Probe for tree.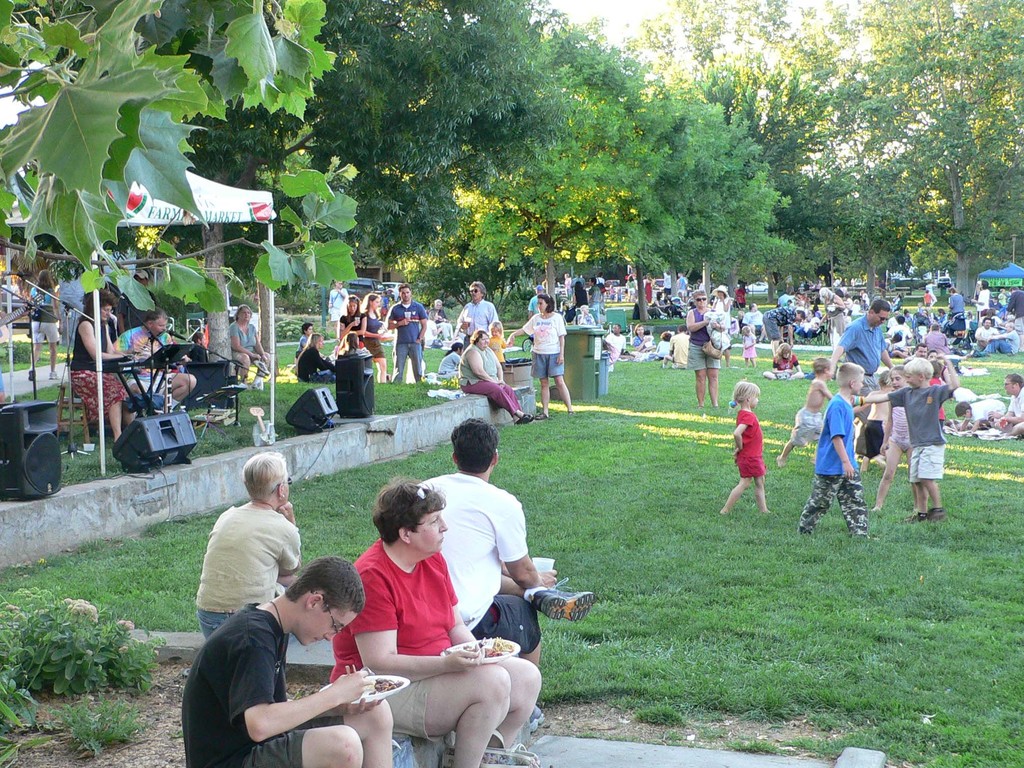
Probe result: <box>593,94,783,305</box>.
